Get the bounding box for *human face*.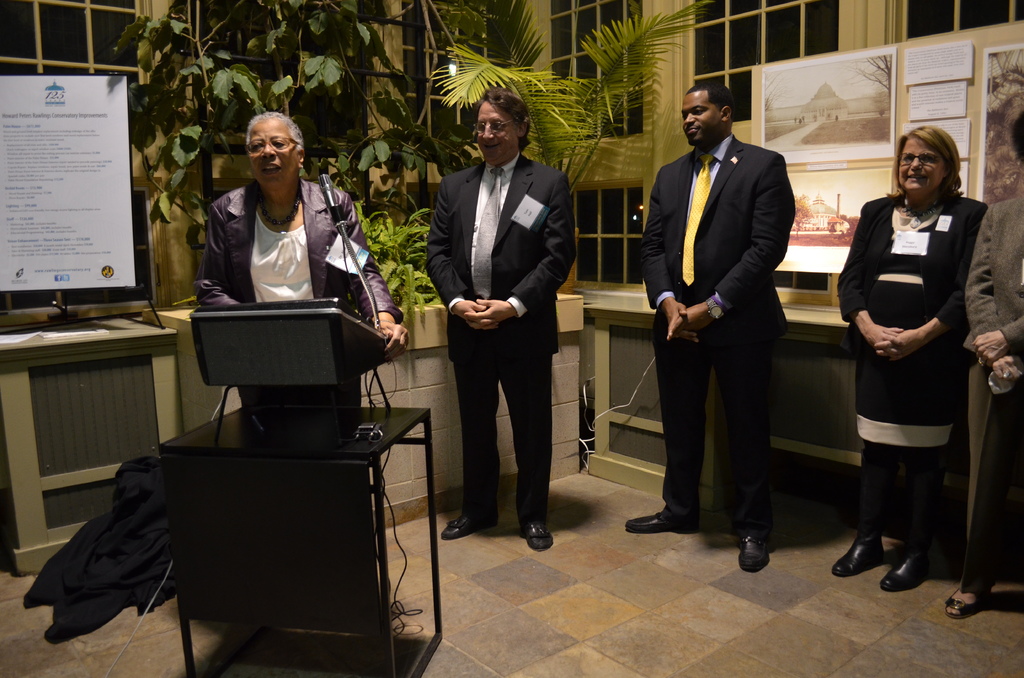
<box>681,88,724,139</box>.
